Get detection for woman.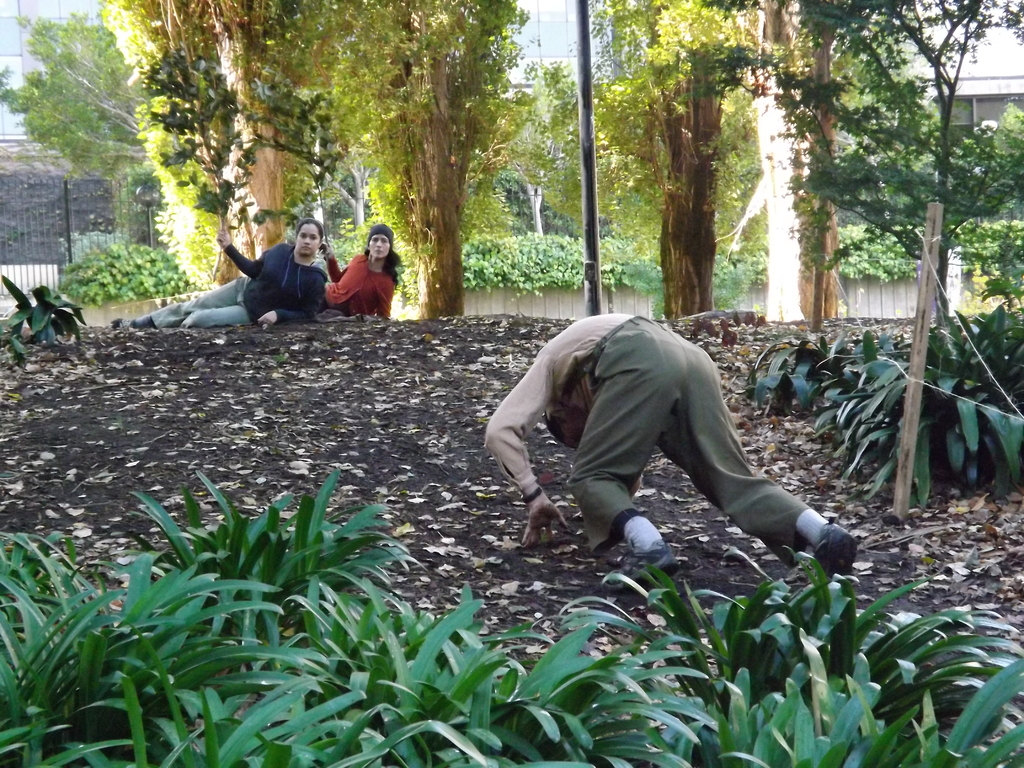
Detection: x1=317, y1=225, x2=403, y2=323.
